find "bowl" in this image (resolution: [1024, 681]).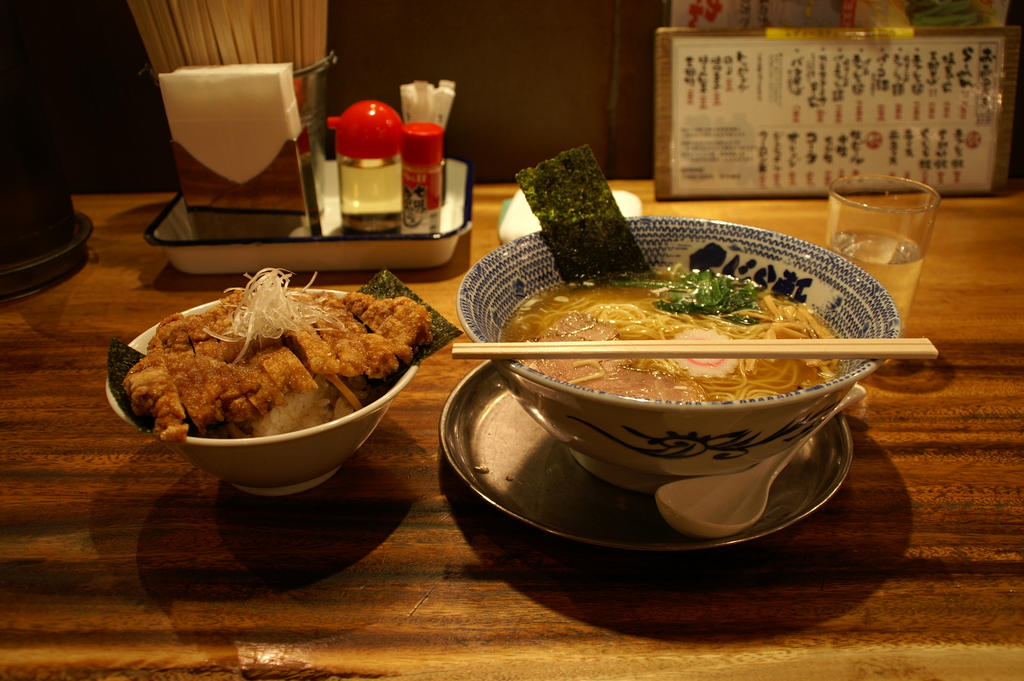
<box>468,234,905,518</box>.
